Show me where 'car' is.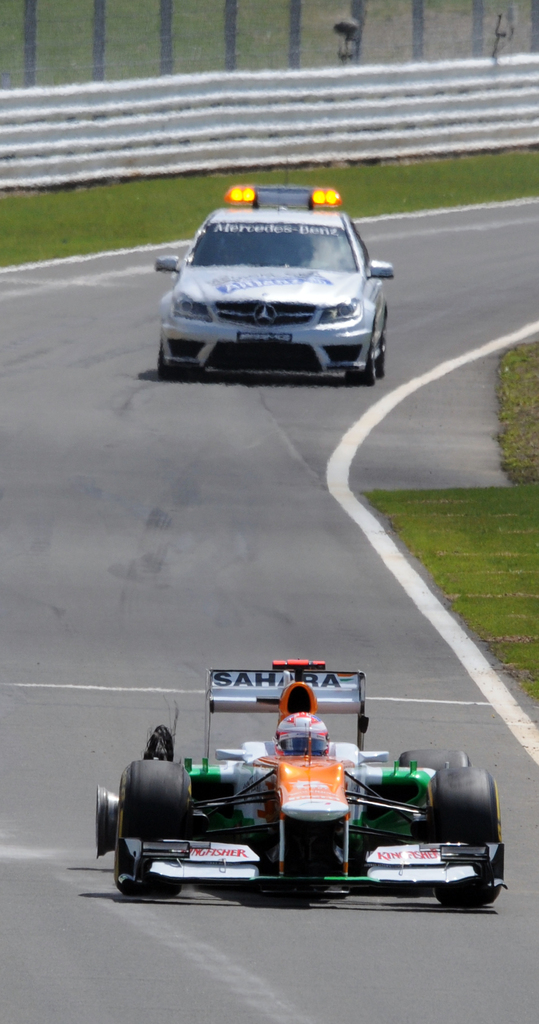
'car' is at bbox=[143, 186, 405, 374].
